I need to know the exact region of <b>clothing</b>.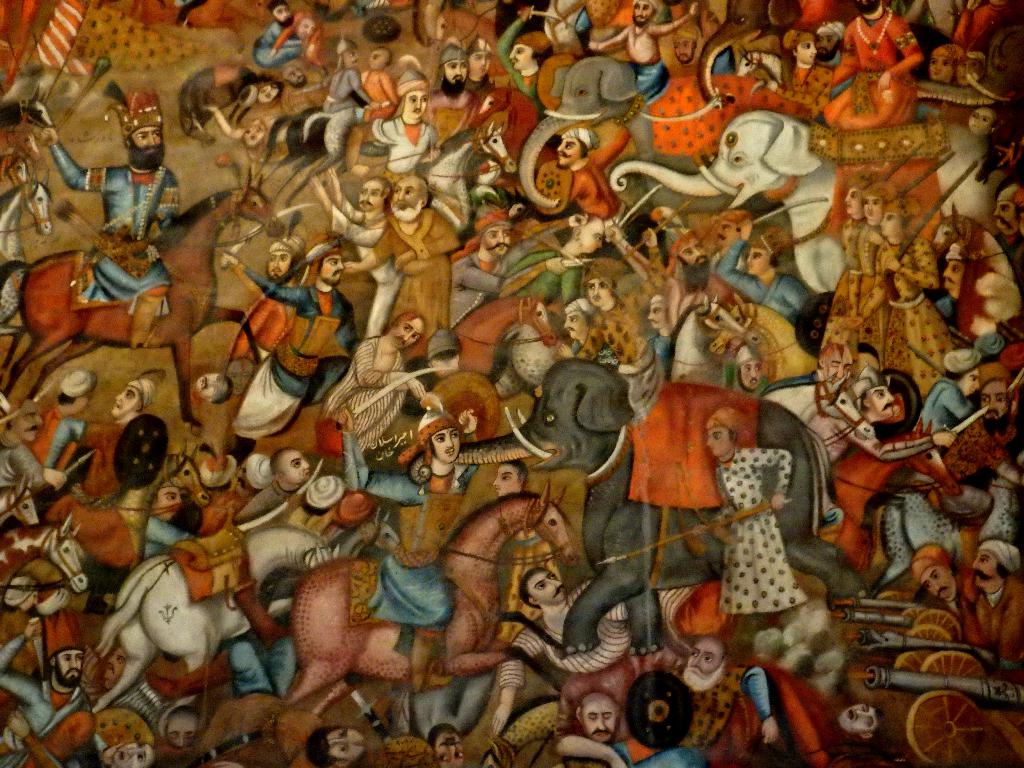
Region: [left=358, top=65, right=401, bottom=127].
